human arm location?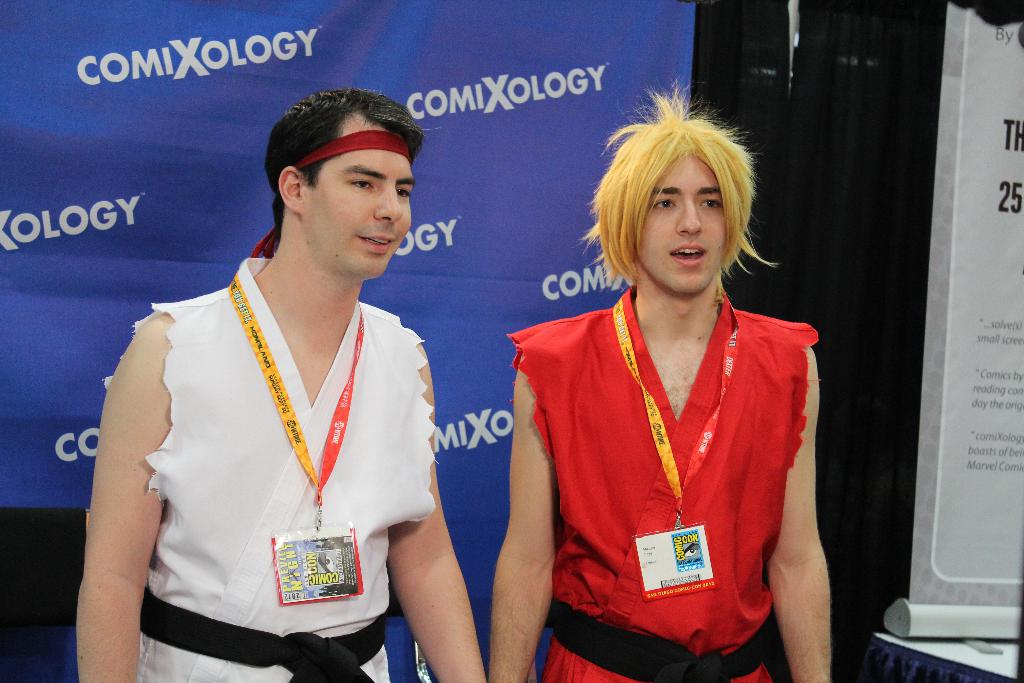
BBox(64, 326, 161, 681)
